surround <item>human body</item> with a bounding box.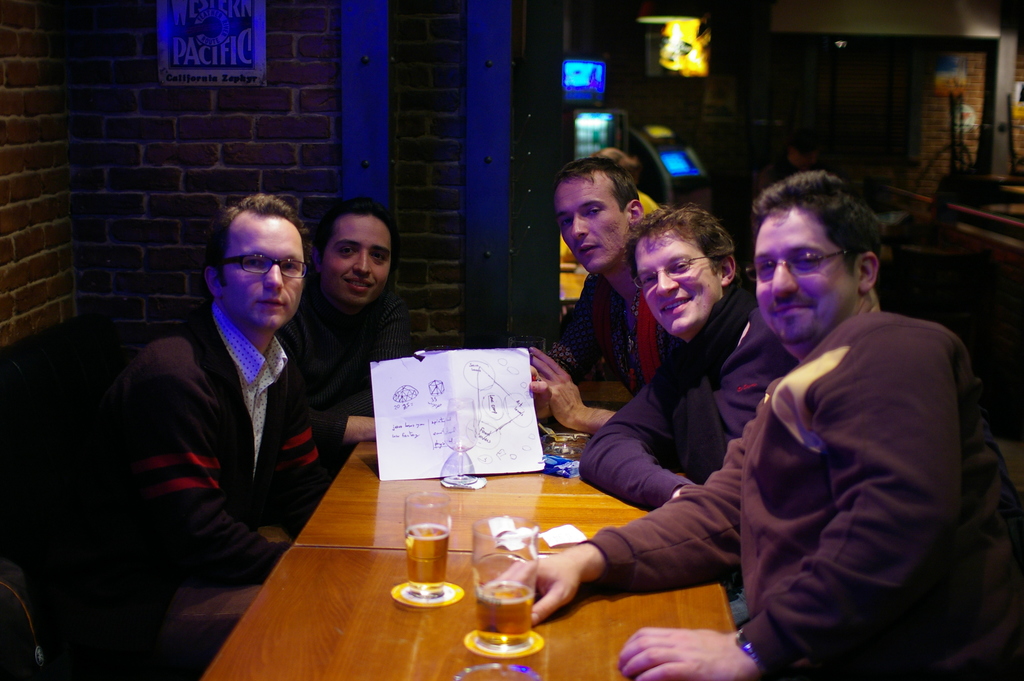
detection(497, 308, 1023, 680).
